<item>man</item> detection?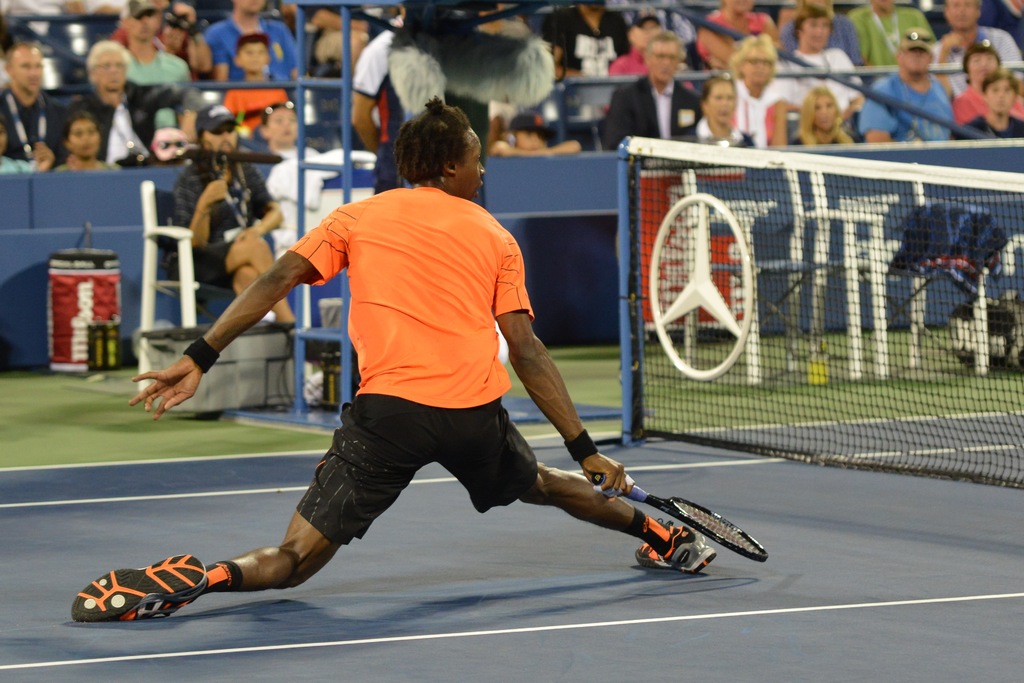
{"left": 846, "top": 0, "right": 935, "bottom": 66}
